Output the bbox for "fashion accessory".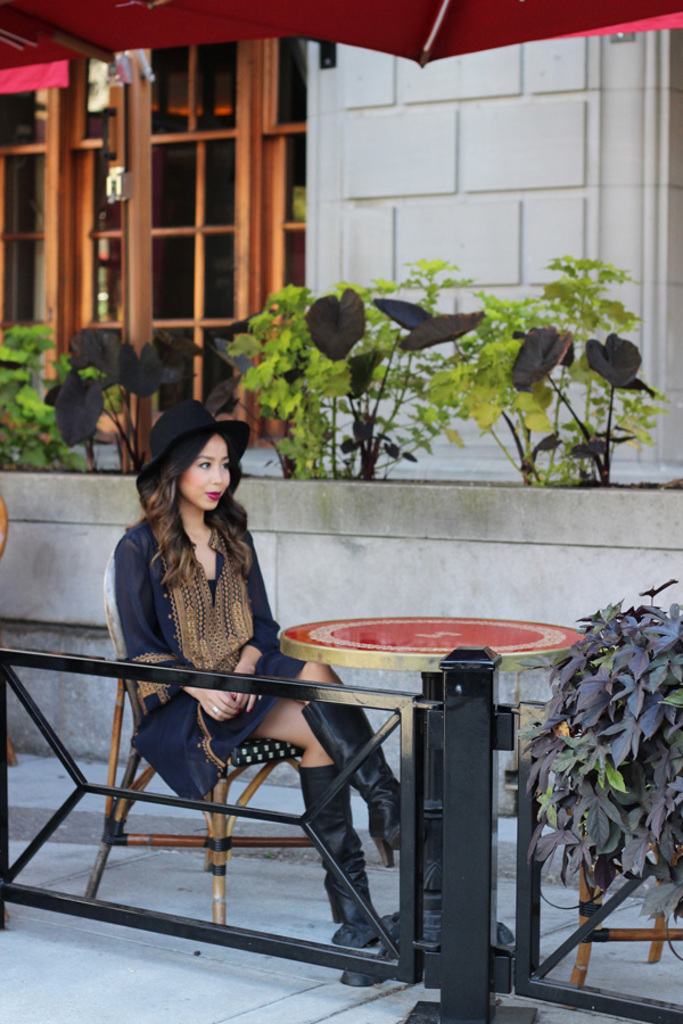
{"left": 133, "top": 396, "right": 255, "bottom": 492}.
